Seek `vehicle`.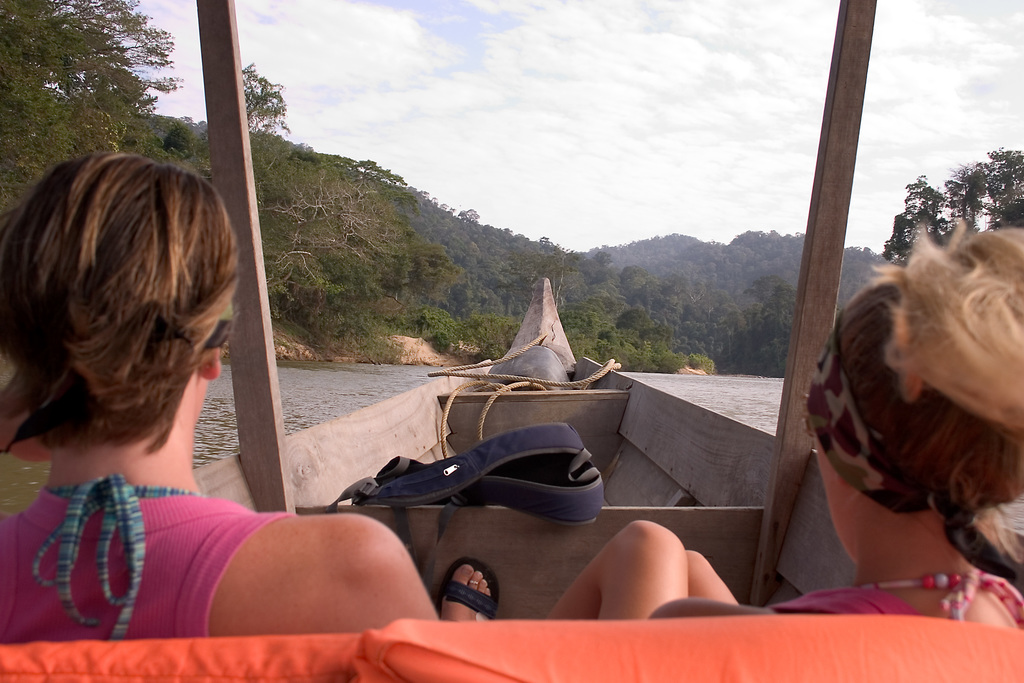
BBox(0, 0, 1023, 682).
